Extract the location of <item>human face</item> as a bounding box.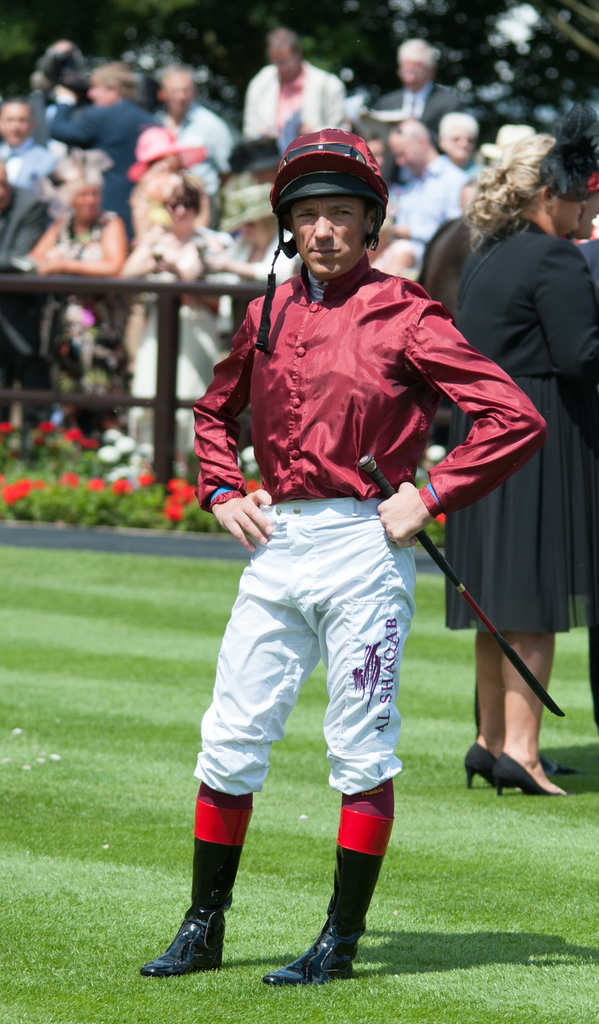
x1=287 y1=199 x2=363 y2=273.
